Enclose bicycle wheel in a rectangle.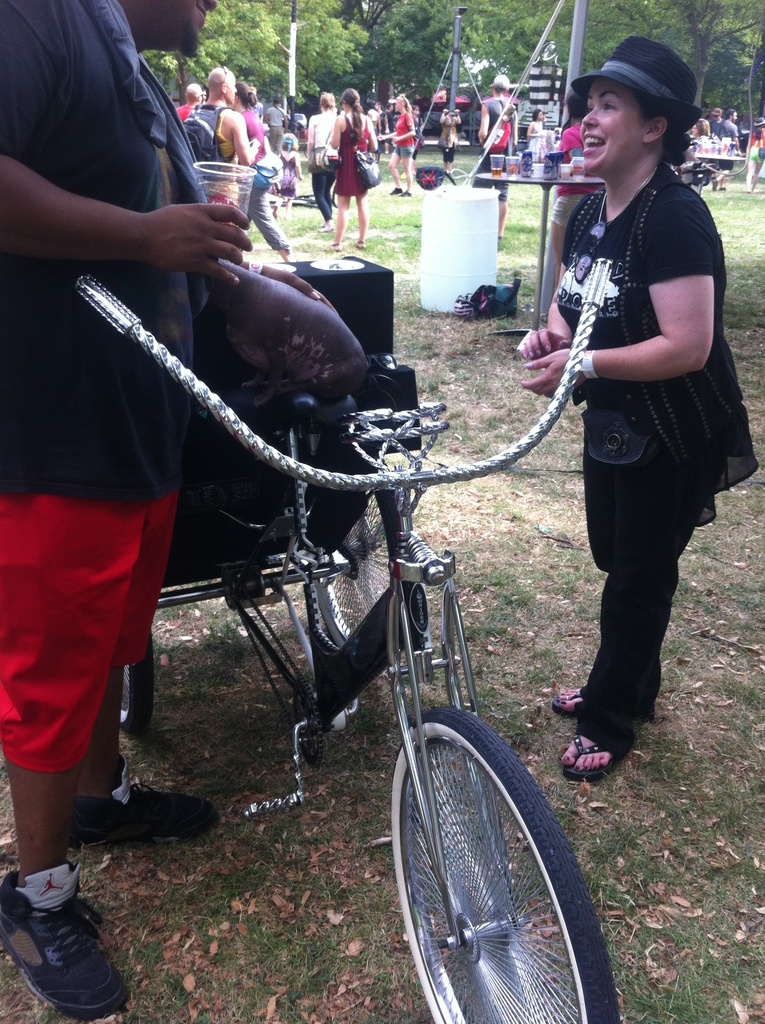
box(317, 463, 401, 641).
